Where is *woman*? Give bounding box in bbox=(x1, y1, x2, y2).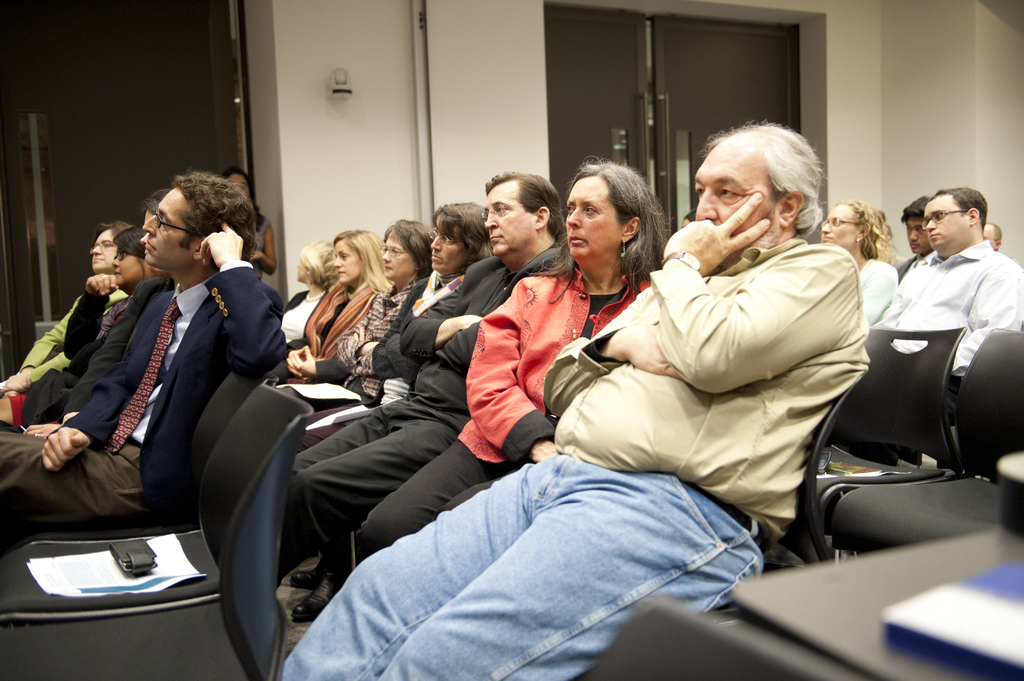
bbox=(300, 196, 497, 445).
